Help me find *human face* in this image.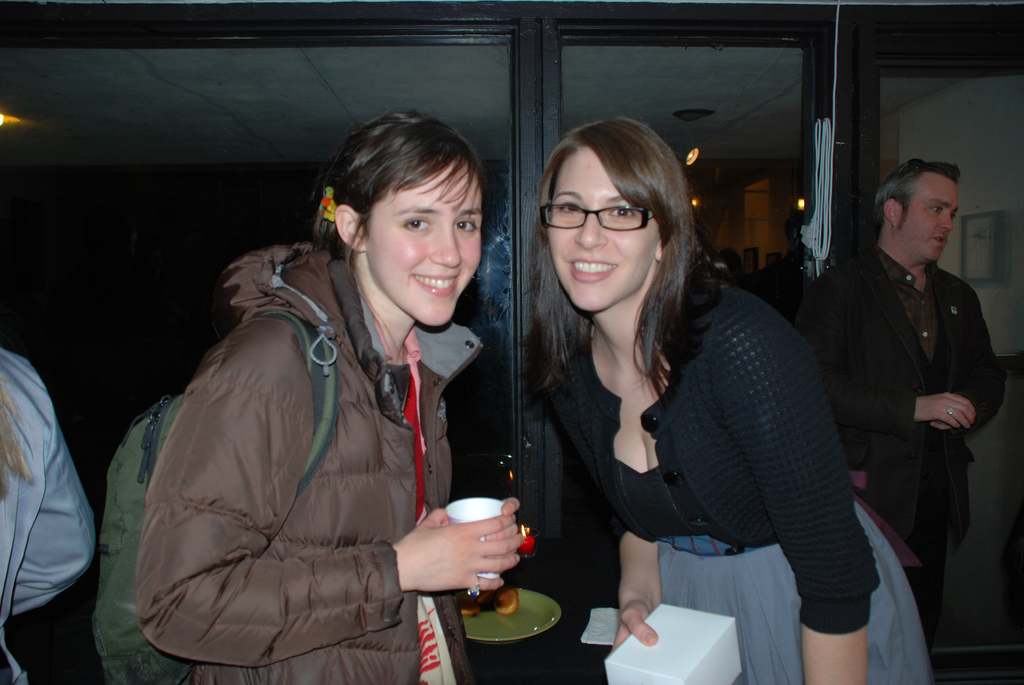
Found it: region(547, 149, 661, 313).
